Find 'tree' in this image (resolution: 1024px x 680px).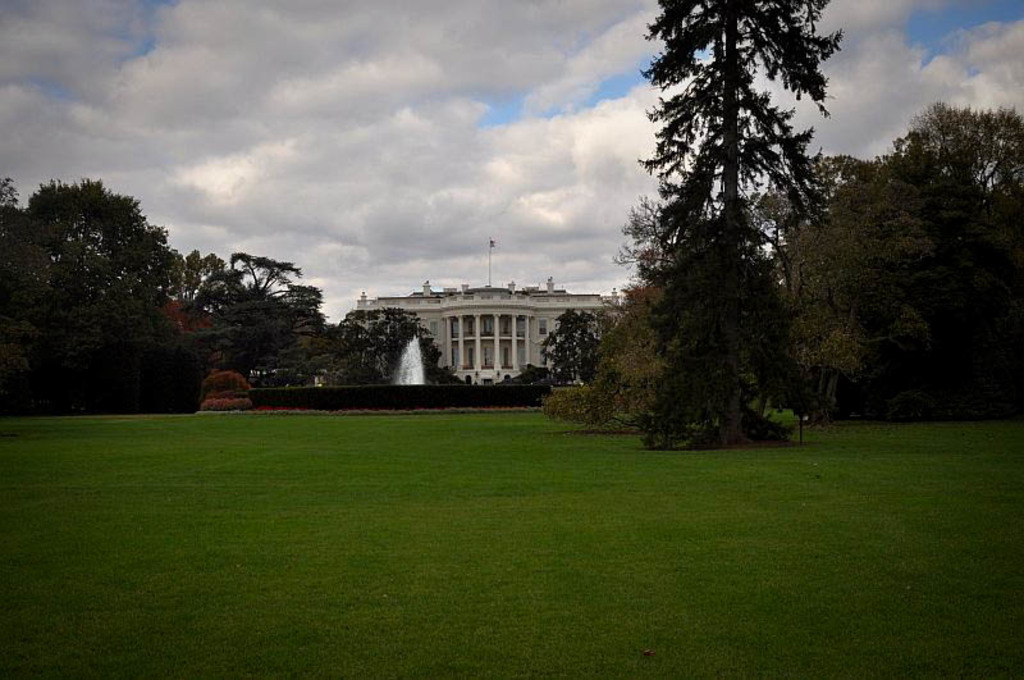
169/245/221/302.
